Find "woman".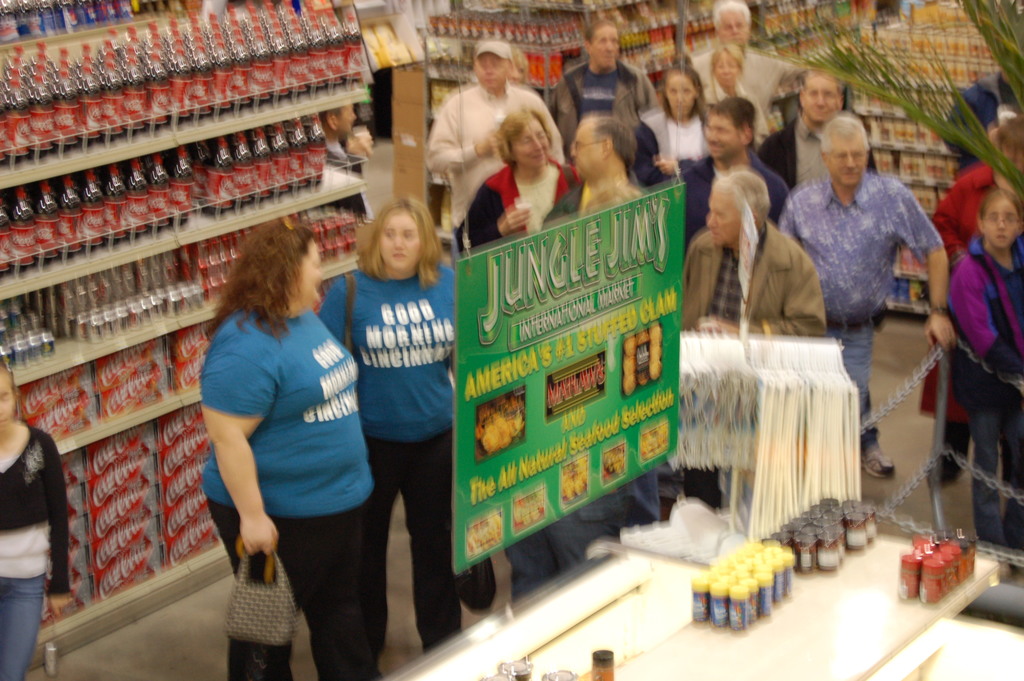
bbox=(701, 40, 767, 144).
